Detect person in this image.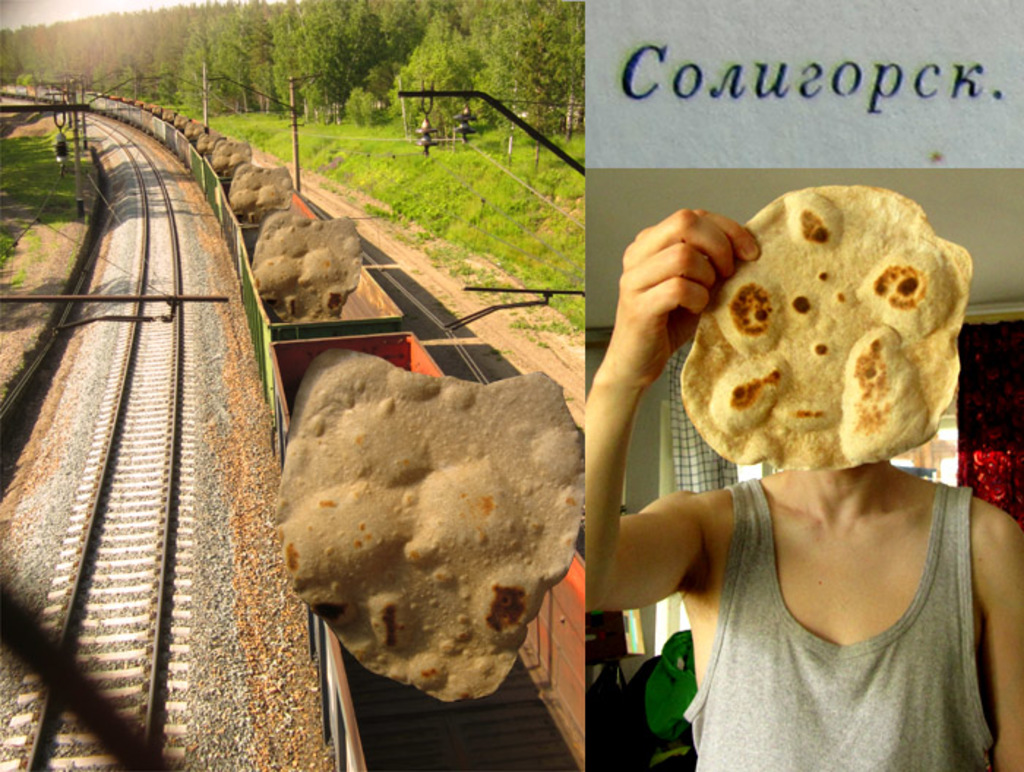
Detection: l=534, t=139, r=1004, b=756.
